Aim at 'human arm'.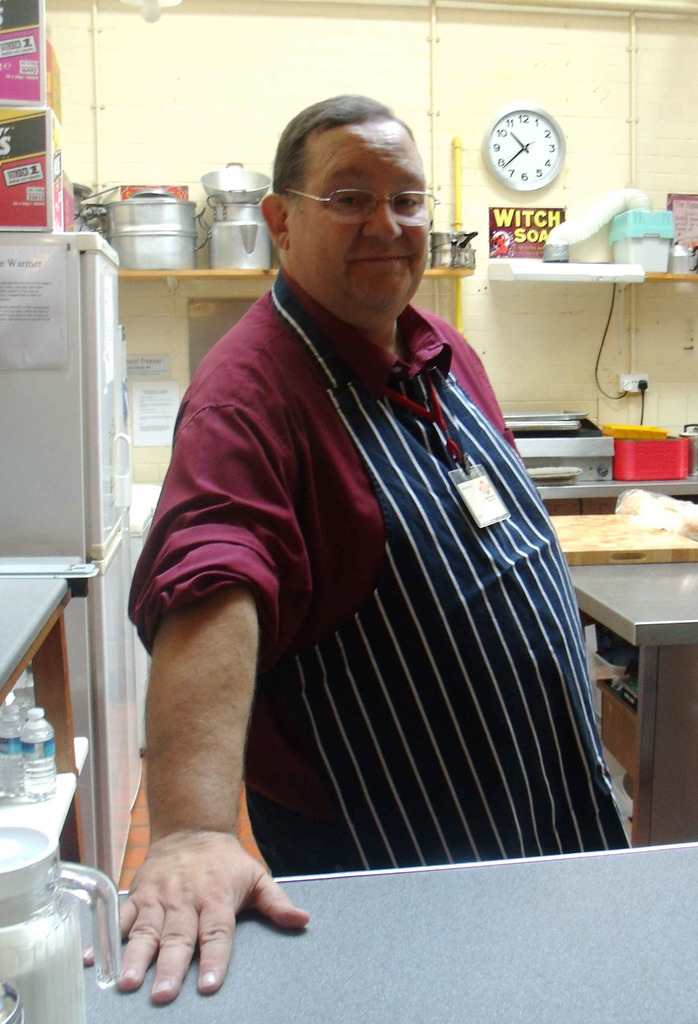
Aimed at Rect(70, 391, 300, 991).
